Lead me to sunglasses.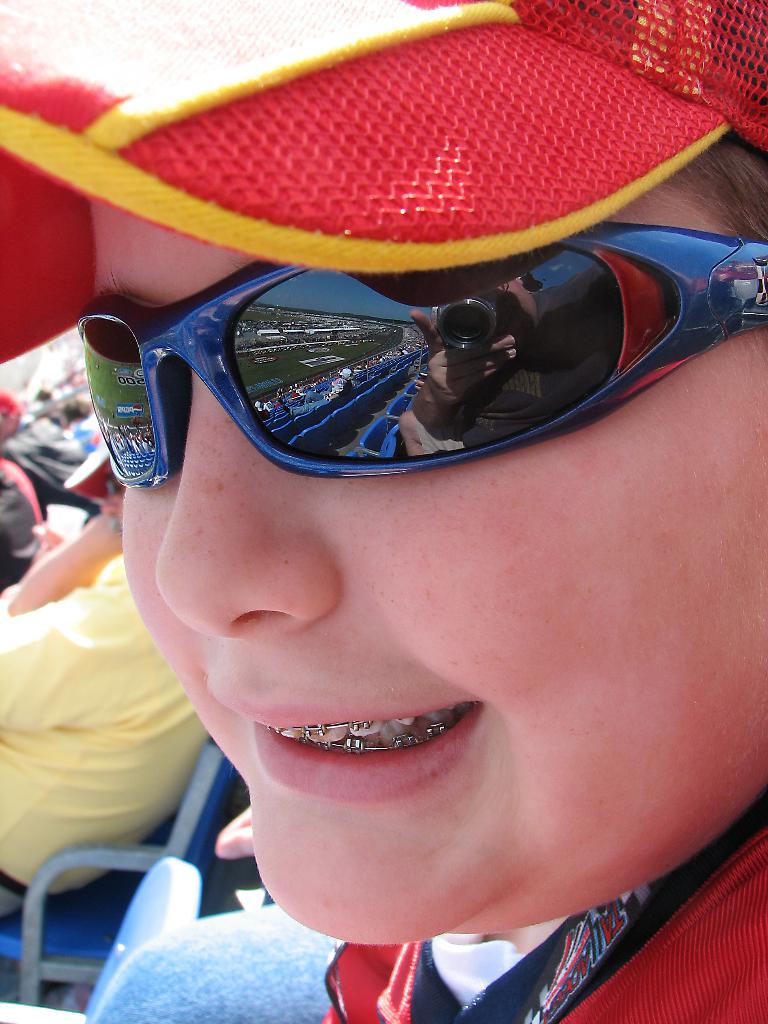
Lead to bbox=(68, 231, 767, 483).
